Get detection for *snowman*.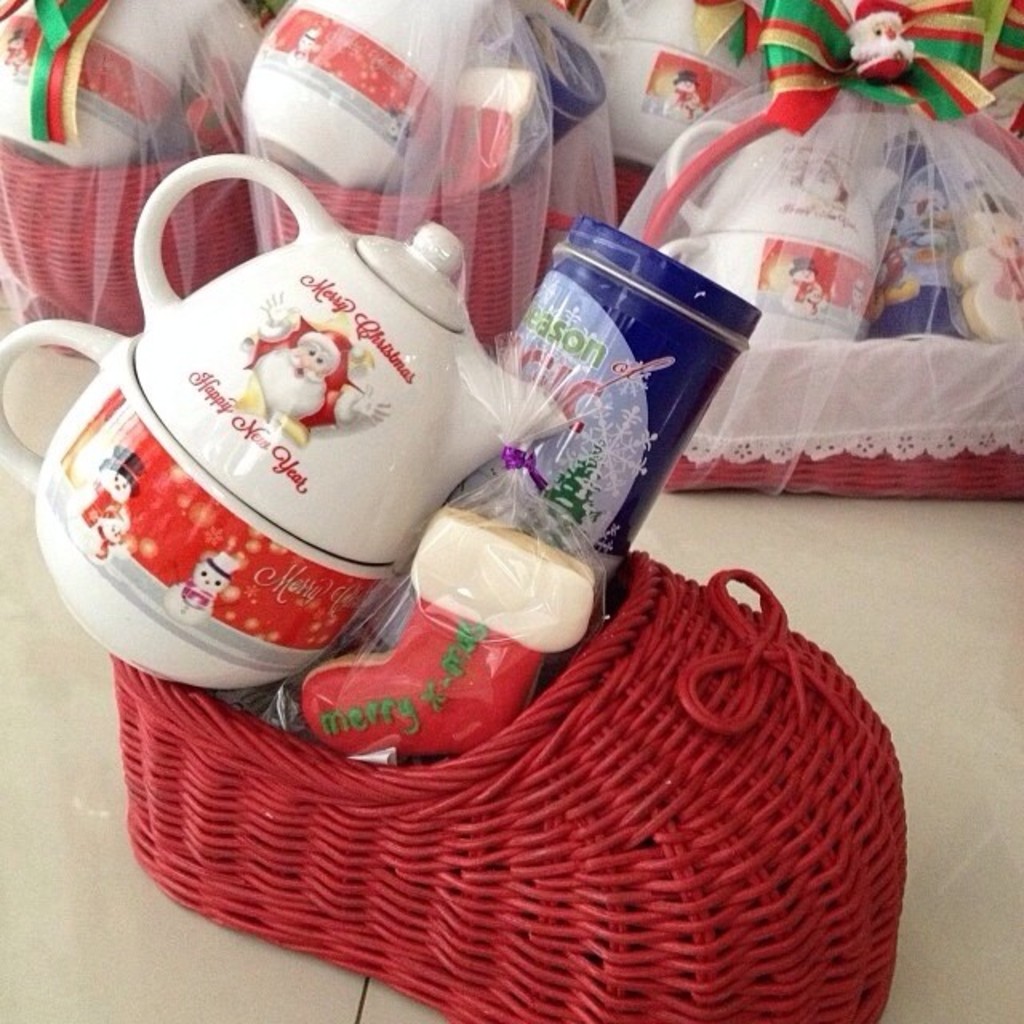
Detection: BBox(782, 256, 829, 322).
